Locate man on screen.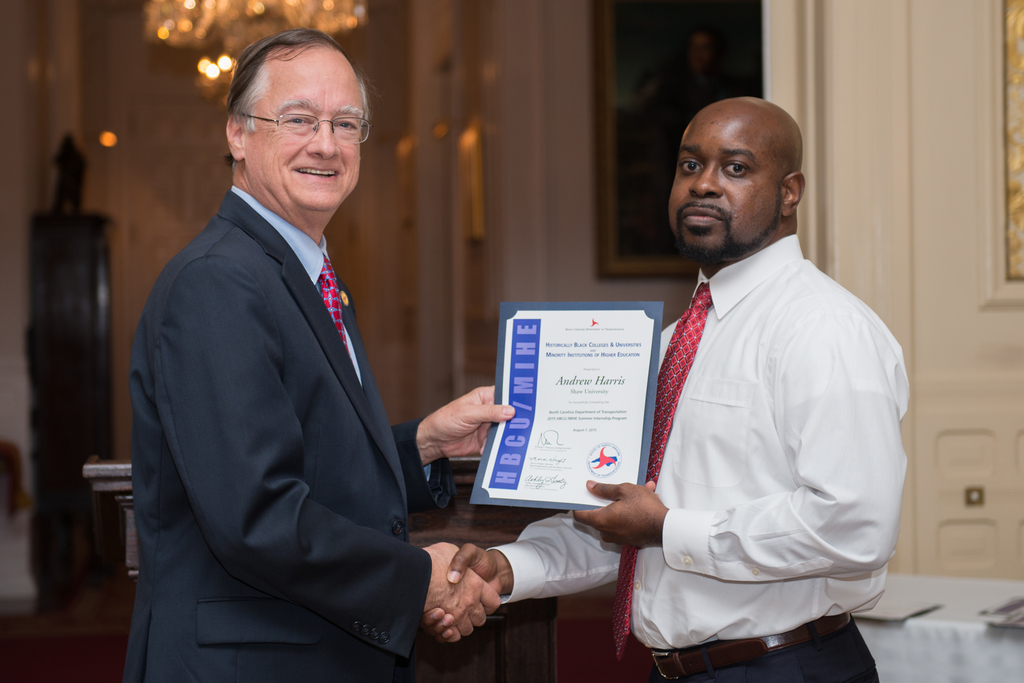
On screen at l=104, t=0, r=467, b=682.
